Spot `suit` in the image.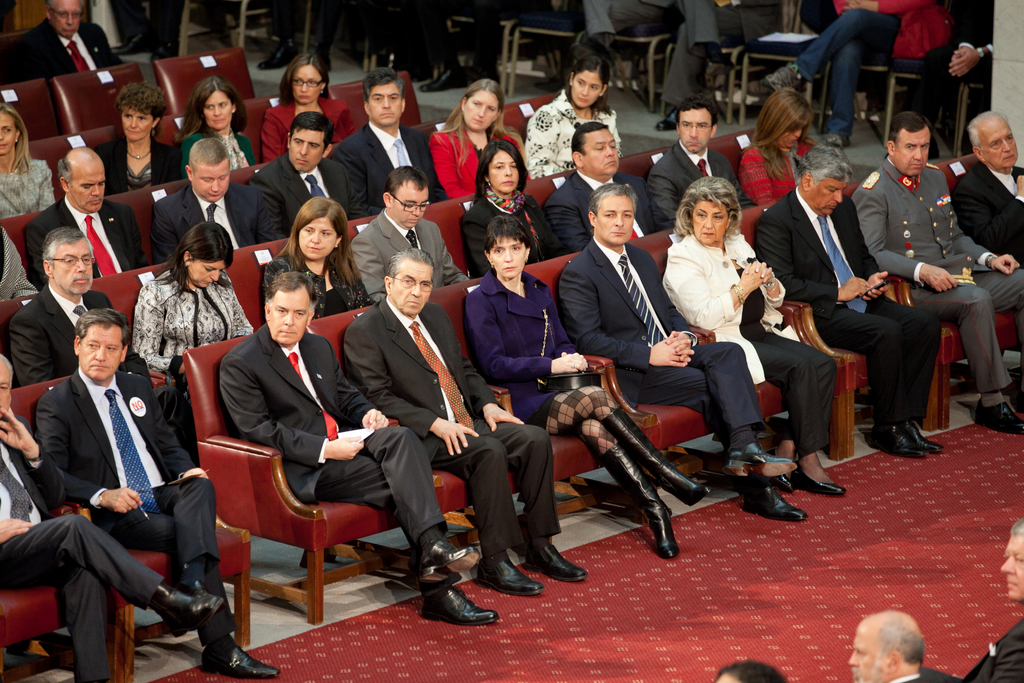
`suit` found at (x1=249, y1=149, x2=356, y2=233).
